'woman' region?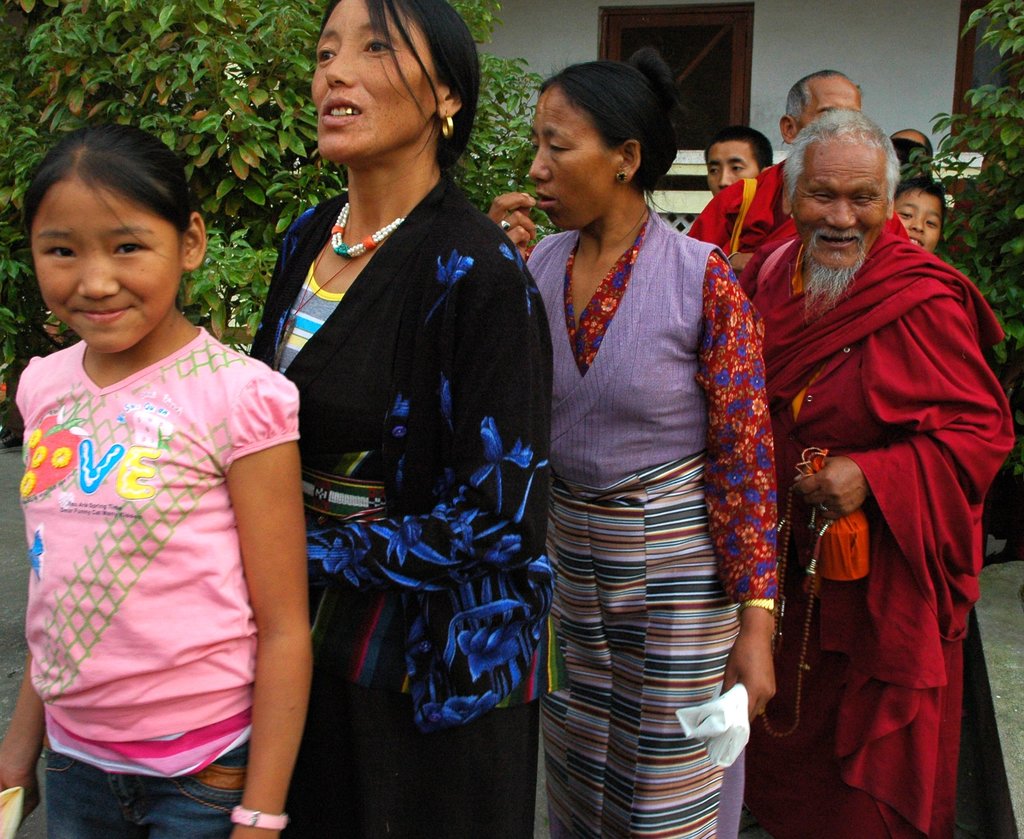
box=[502, 57, 779, 826]
